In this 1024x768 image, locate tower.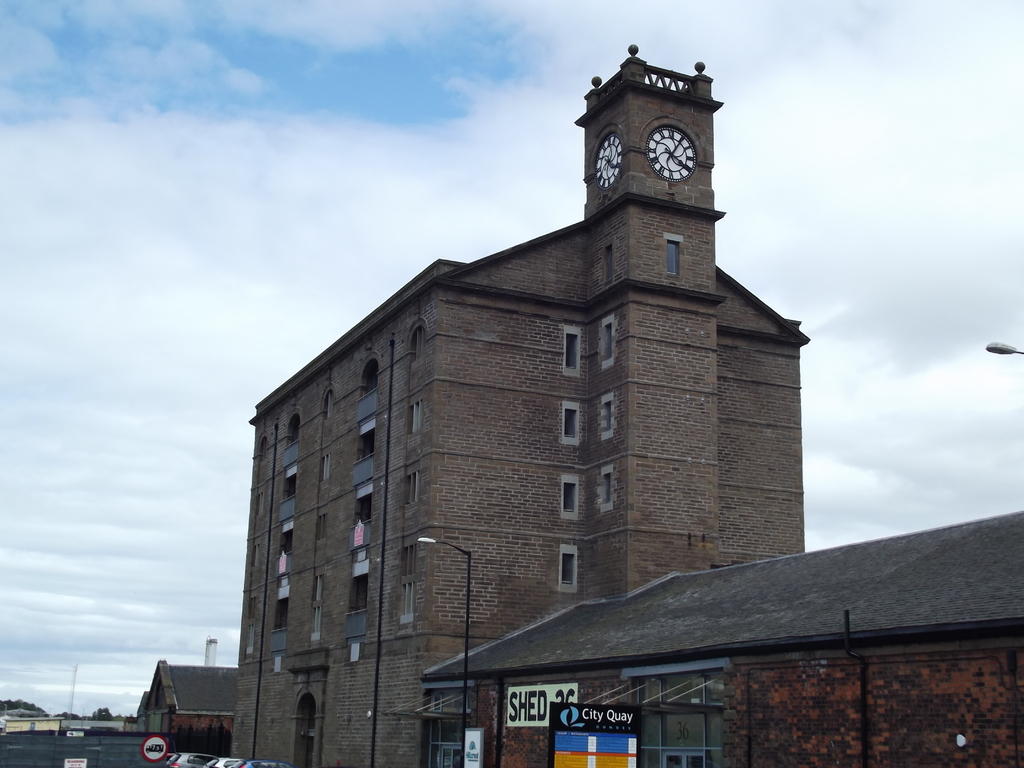
Bounding box: 64/653/84/712.
